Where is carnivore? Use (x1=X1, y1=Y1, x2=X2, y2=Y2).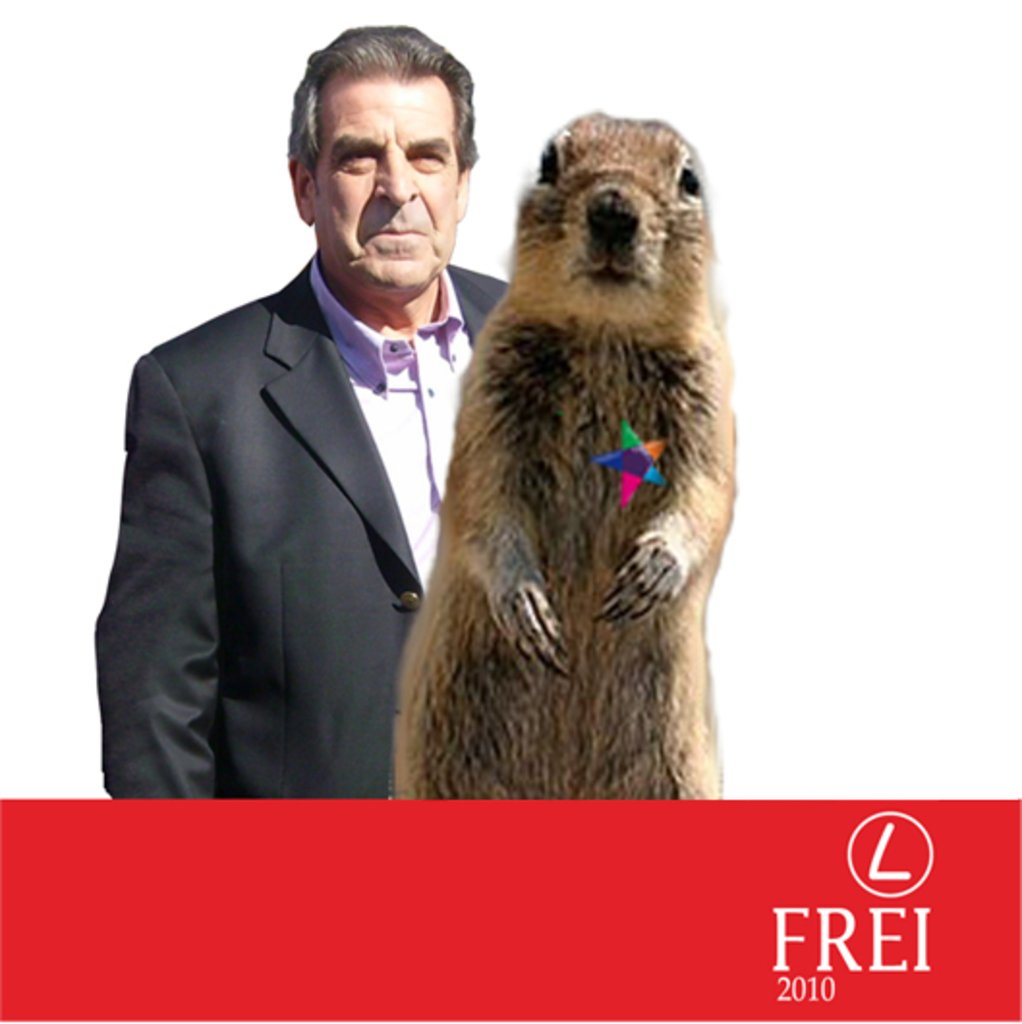
(x1=373, y1=91, x2=734, y2=792).
